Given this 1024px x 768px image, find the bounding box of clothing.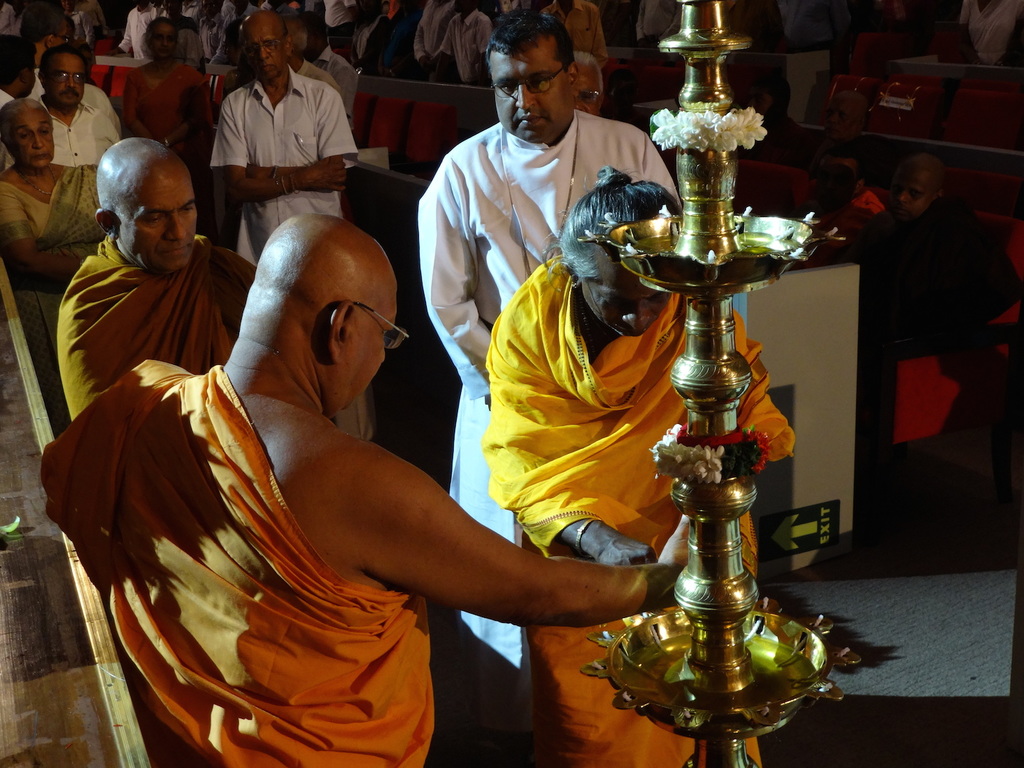
(left=188, top=41, right=354, bottom=216).
